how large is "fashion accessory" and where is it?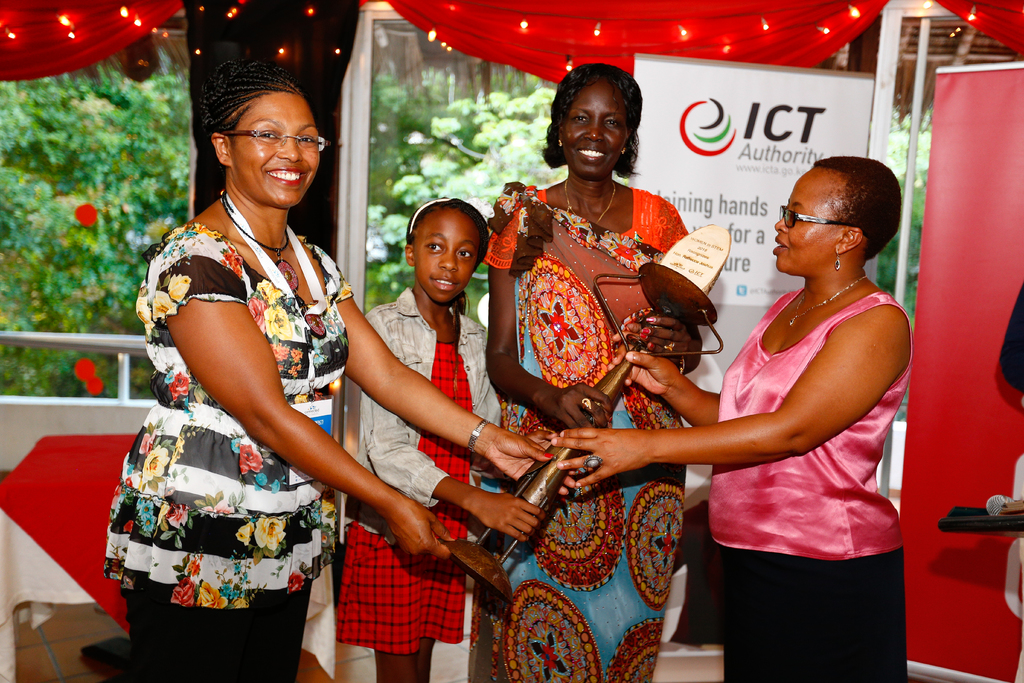
Bounding box: bbox(560, 172, 616, 225).
